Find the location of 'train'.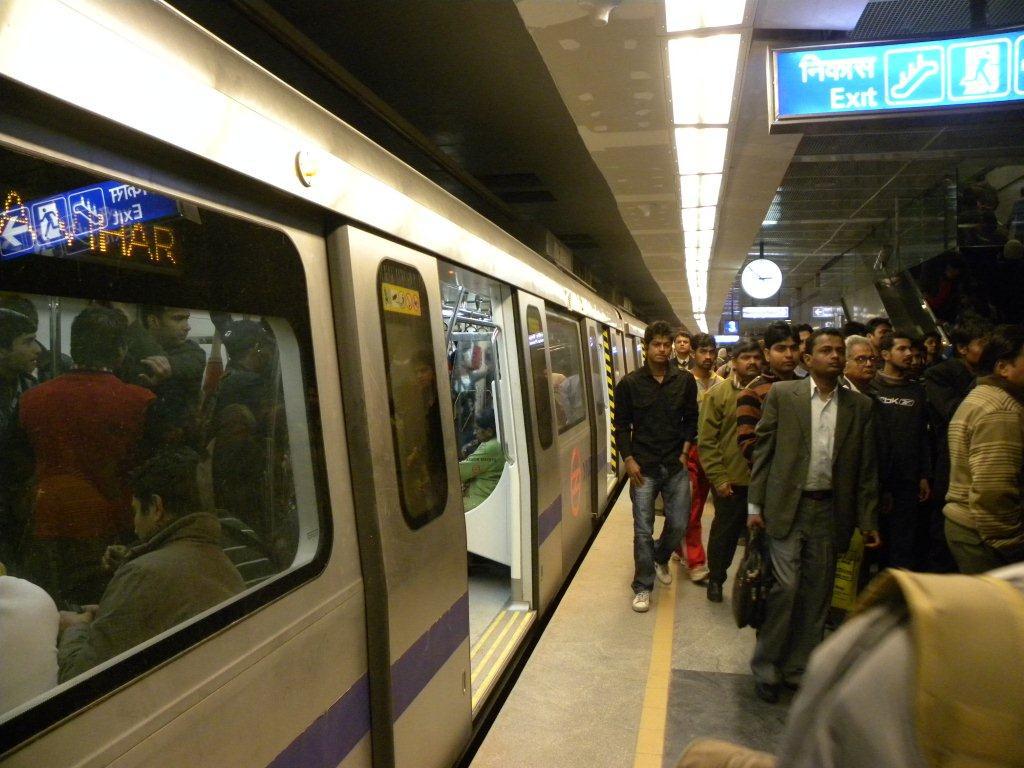
Location: {"left": 0, "top": 0, "right": 676, "bottom": 767}.
